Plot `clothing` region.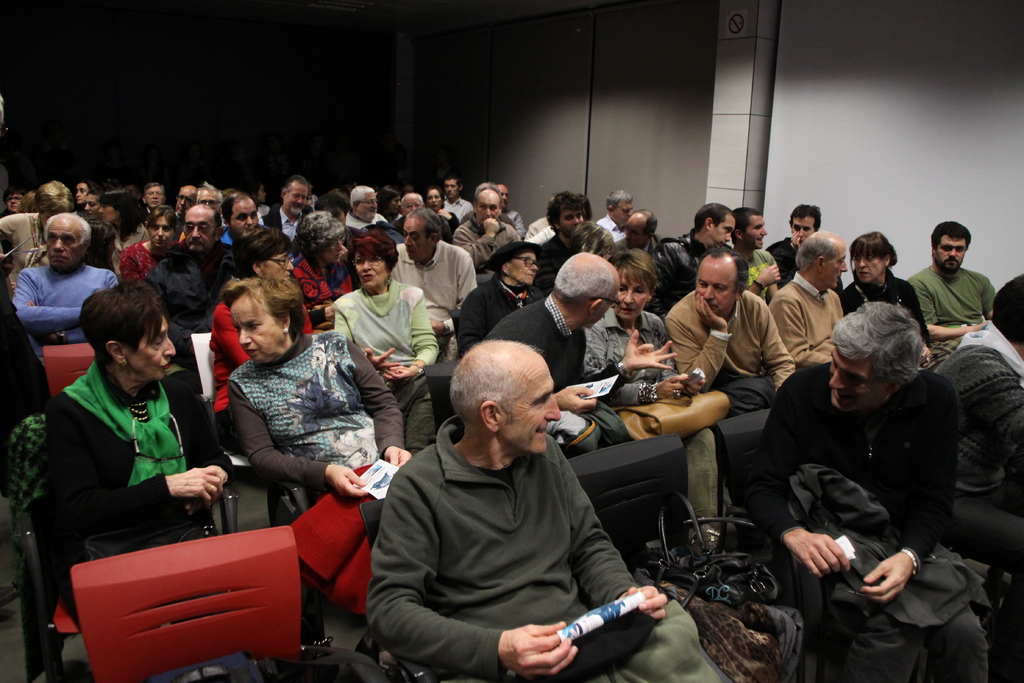
Plotted at x1=842 y1=273 x2=934 y2=343.
